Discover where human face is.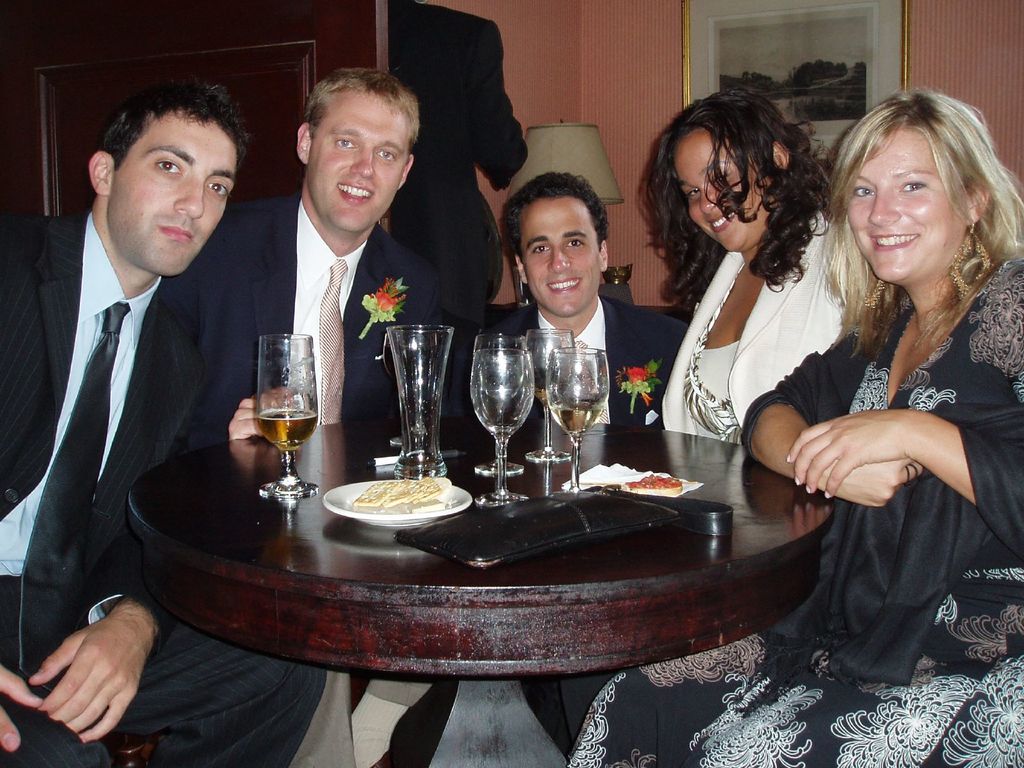
Discovered at [left=517, top=202, right=600, bottom=321].
